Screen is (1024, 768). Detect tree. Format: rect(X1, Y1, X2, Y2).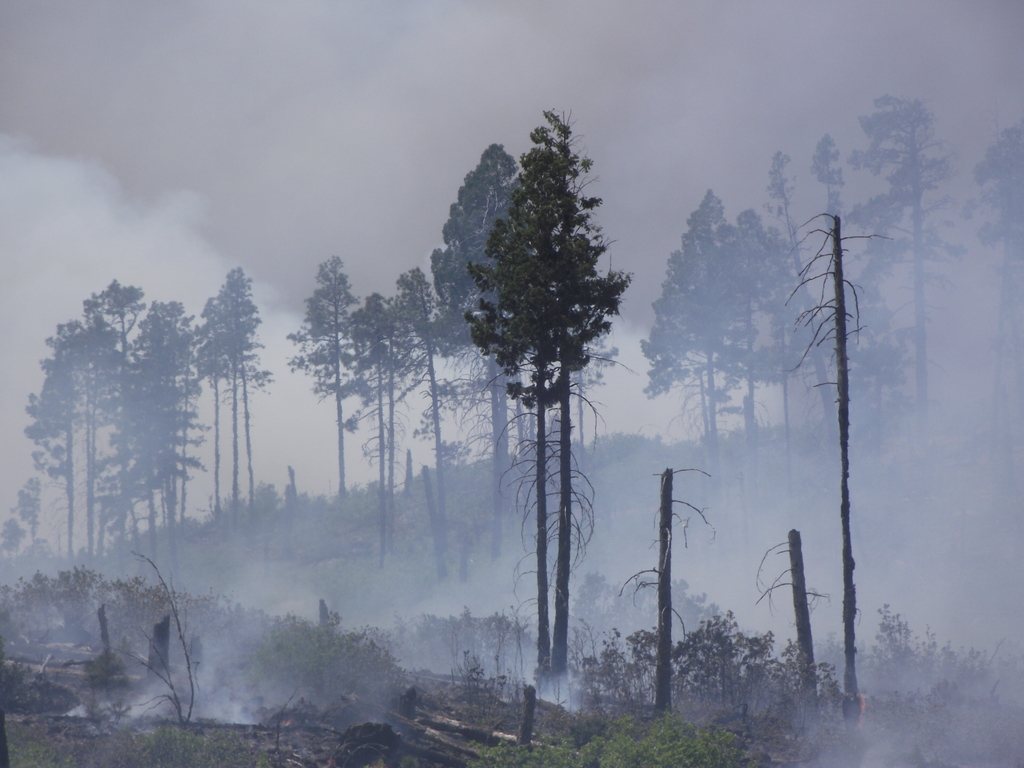
rect(461, 109, 630, 691).
